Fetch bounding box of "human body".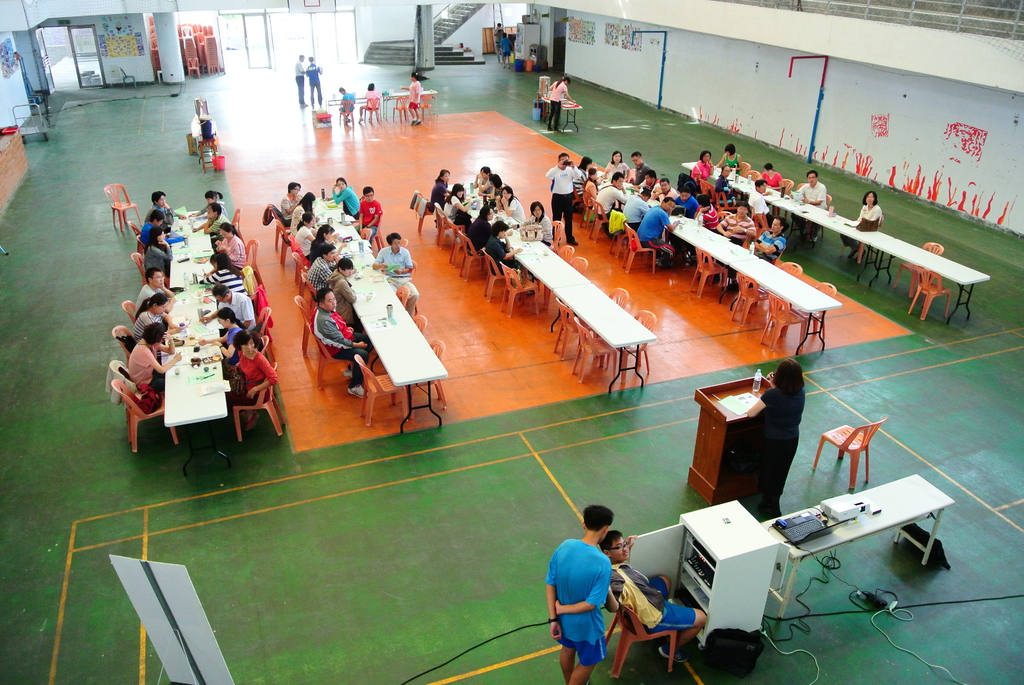
Bbox: l=693, t=162, r=715, b=193.
